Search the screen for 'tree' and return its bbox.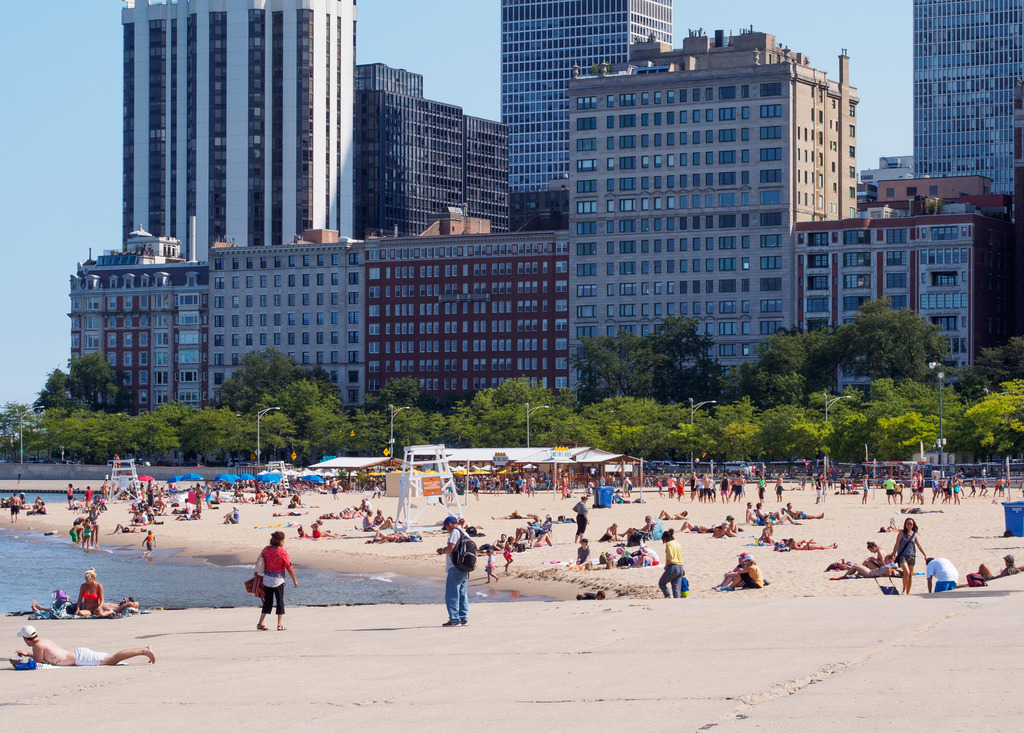
Found: [left=0, top=433, right=13, bottom=466].
